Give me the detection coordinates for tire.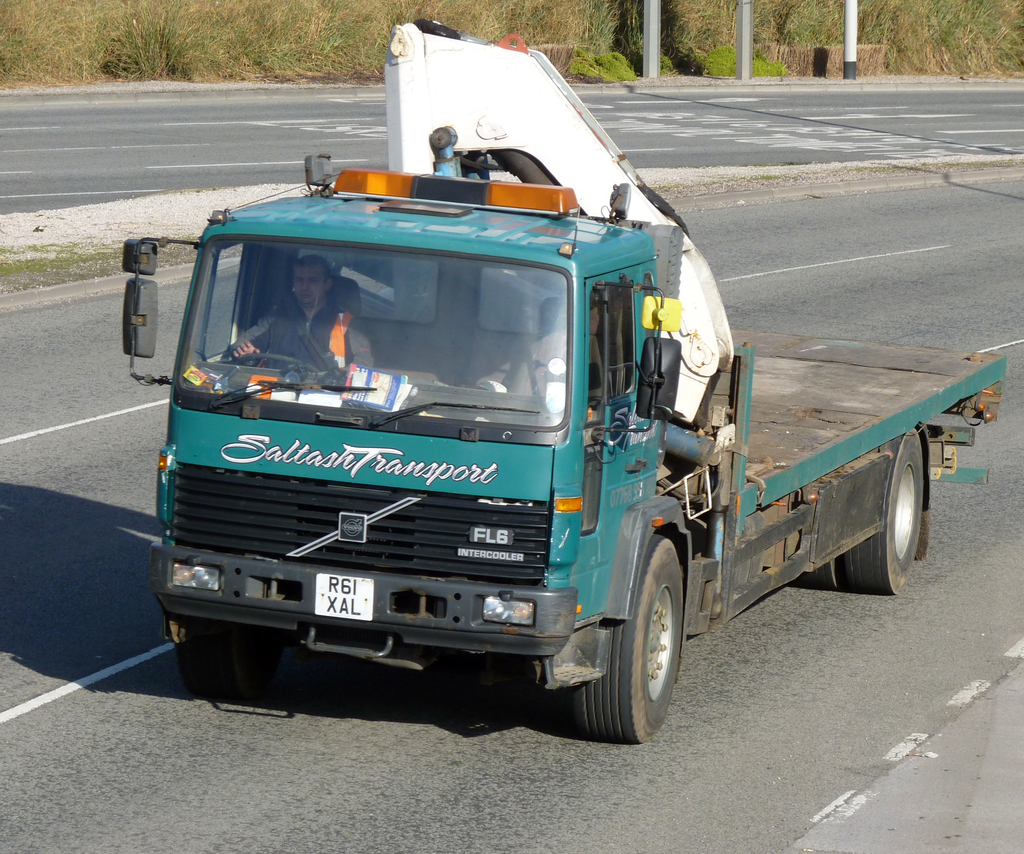
locate(564, 553, 703, 743).
